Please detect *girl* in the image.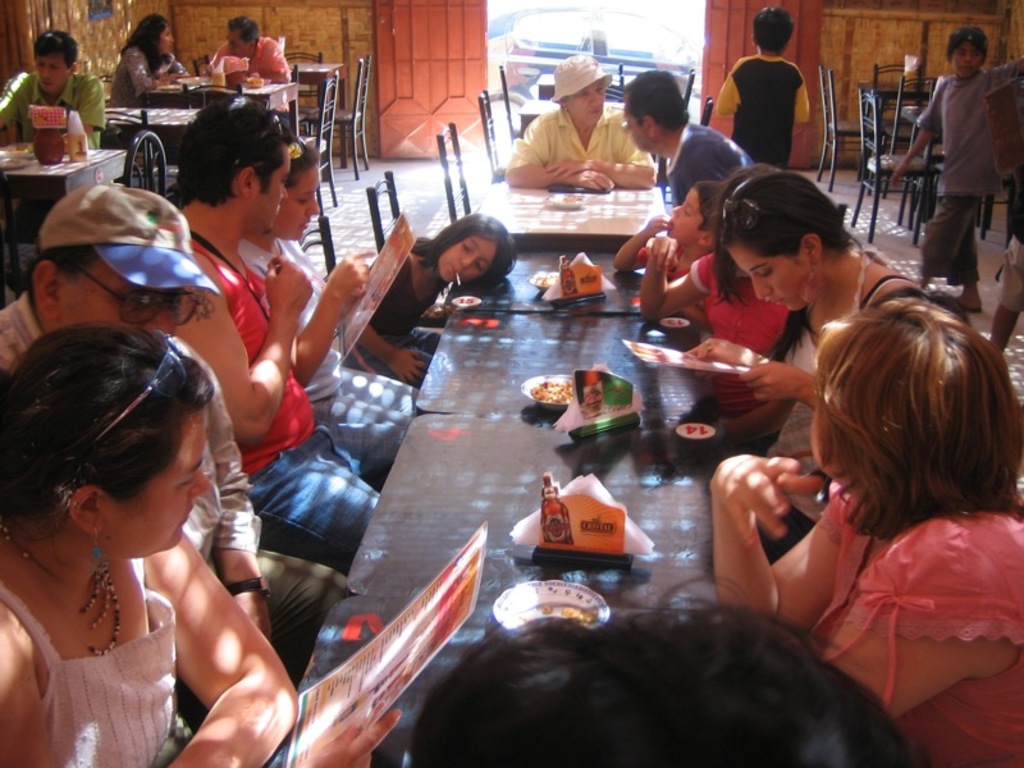
bbox=[709, 292, 1023, 767].
